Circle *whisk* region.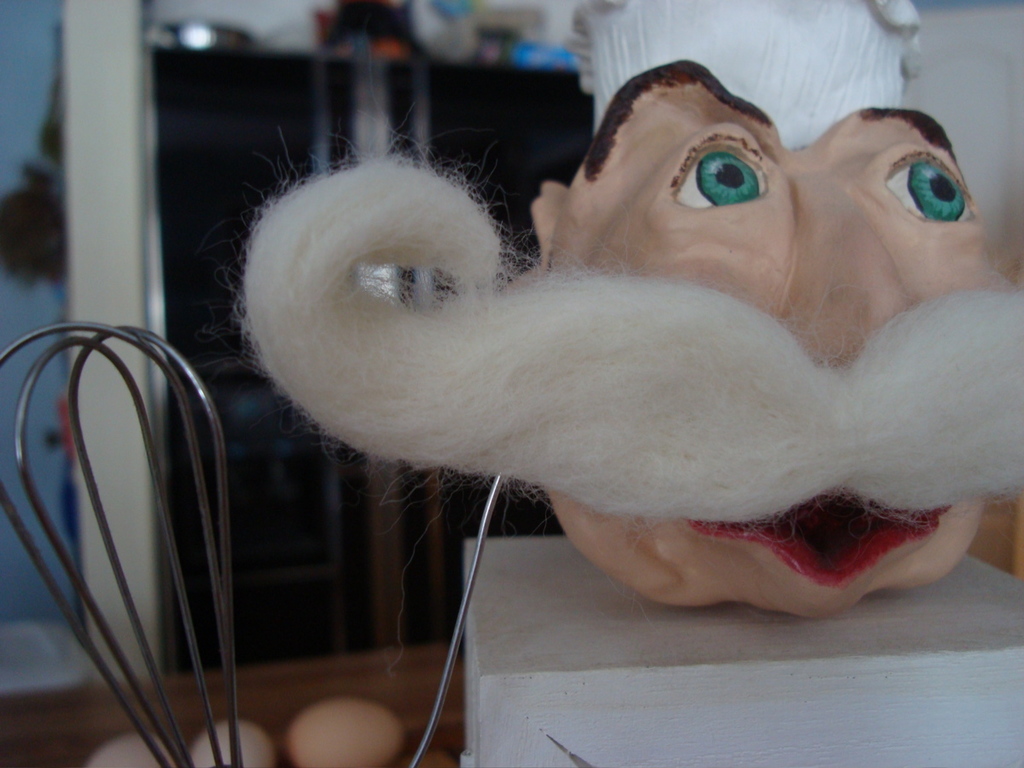
Region: (0, 320, 250, 767).
